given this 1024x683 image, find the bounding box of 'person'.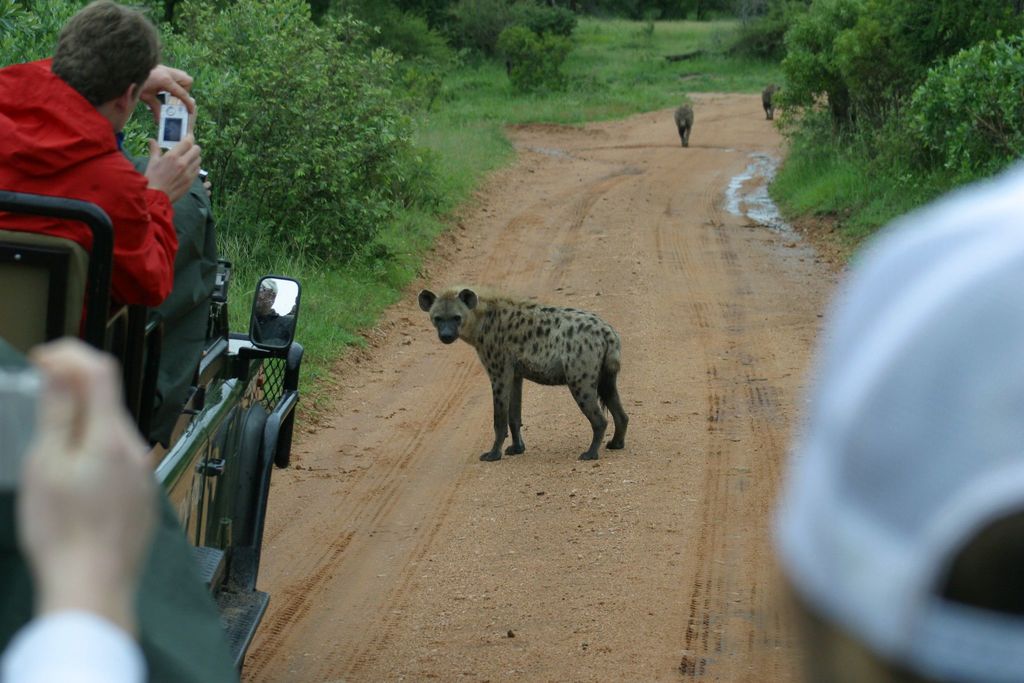
region(0, 0, 214, 336).
